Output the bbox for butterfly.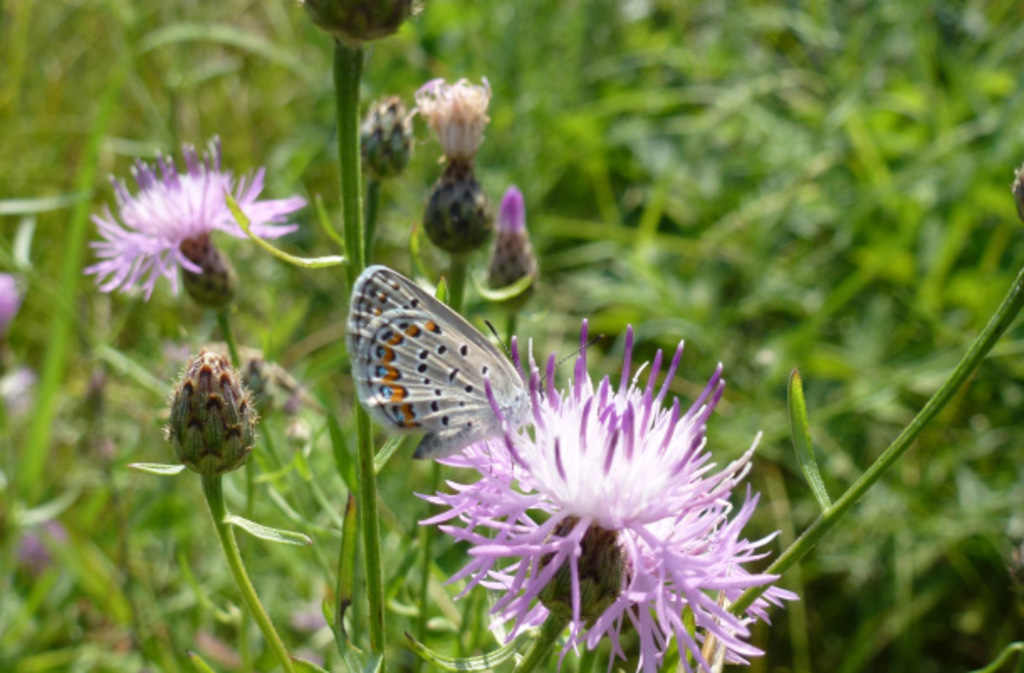
(347, 258, 603, 436).
